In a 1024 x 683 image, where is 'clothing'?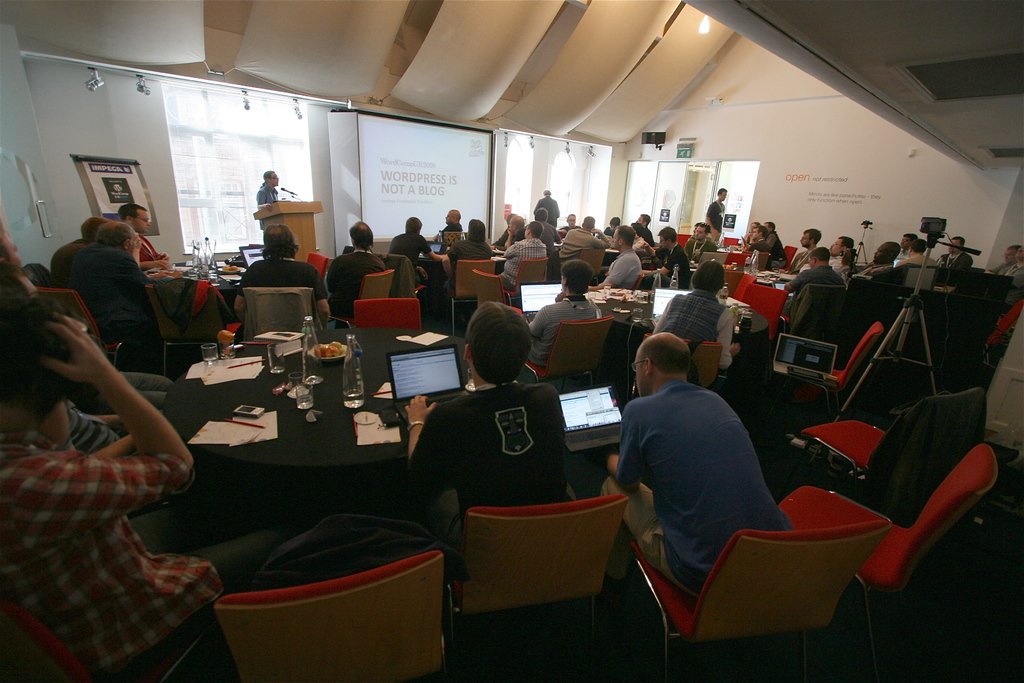
328 251 383 312.
